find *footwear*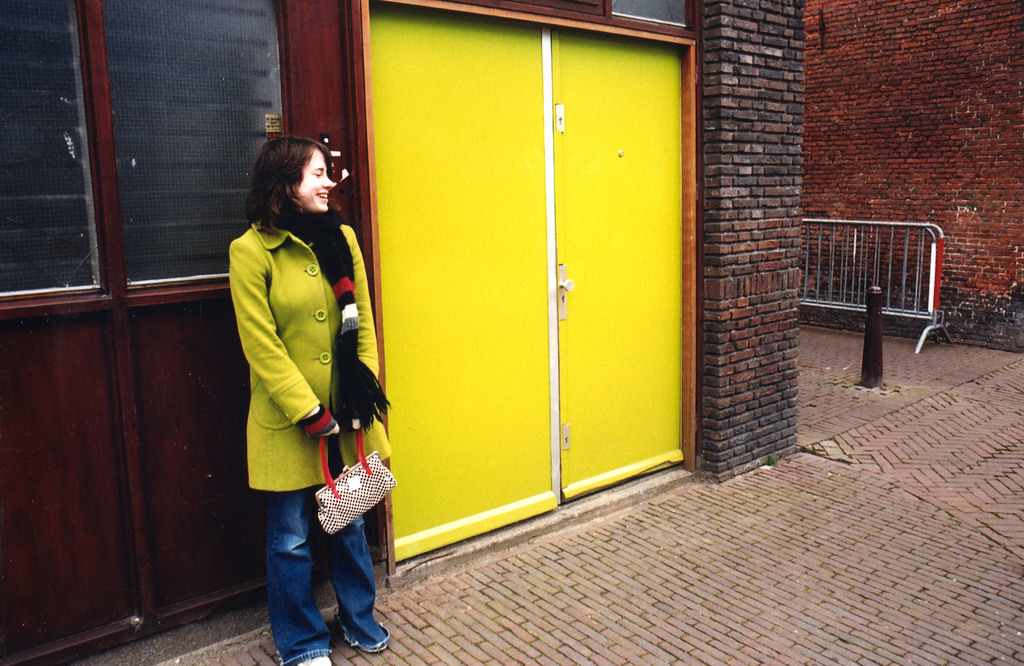
[292, 647, 333, 665]
